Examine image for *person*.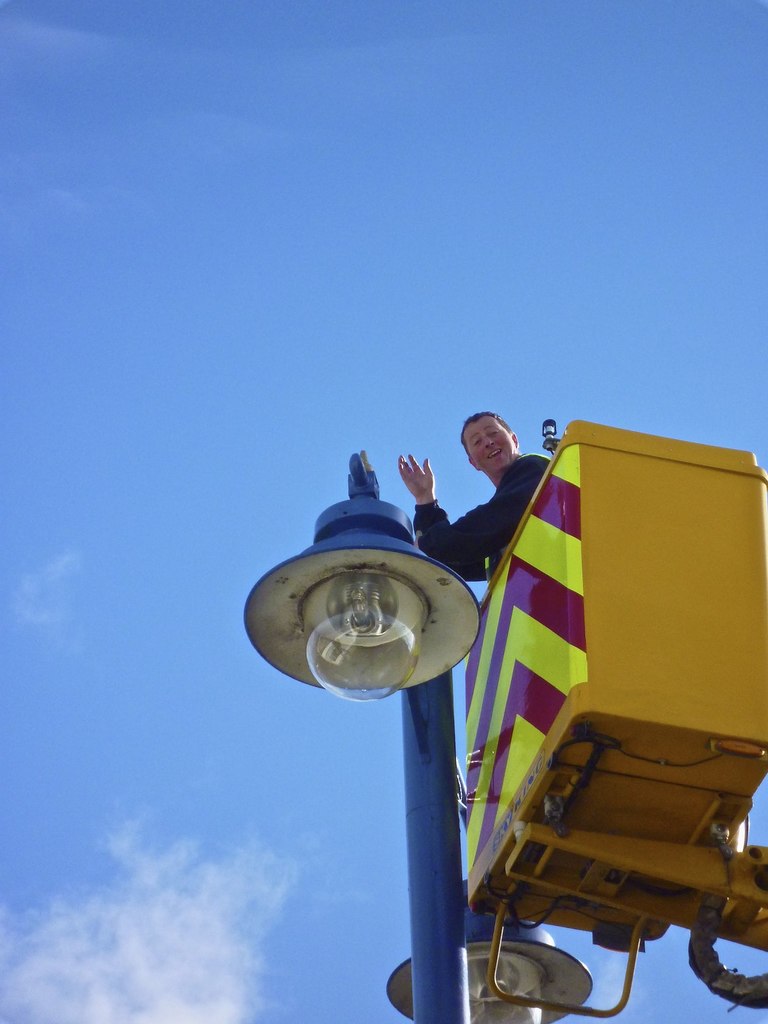
Examination result: (422,401,554,590).
